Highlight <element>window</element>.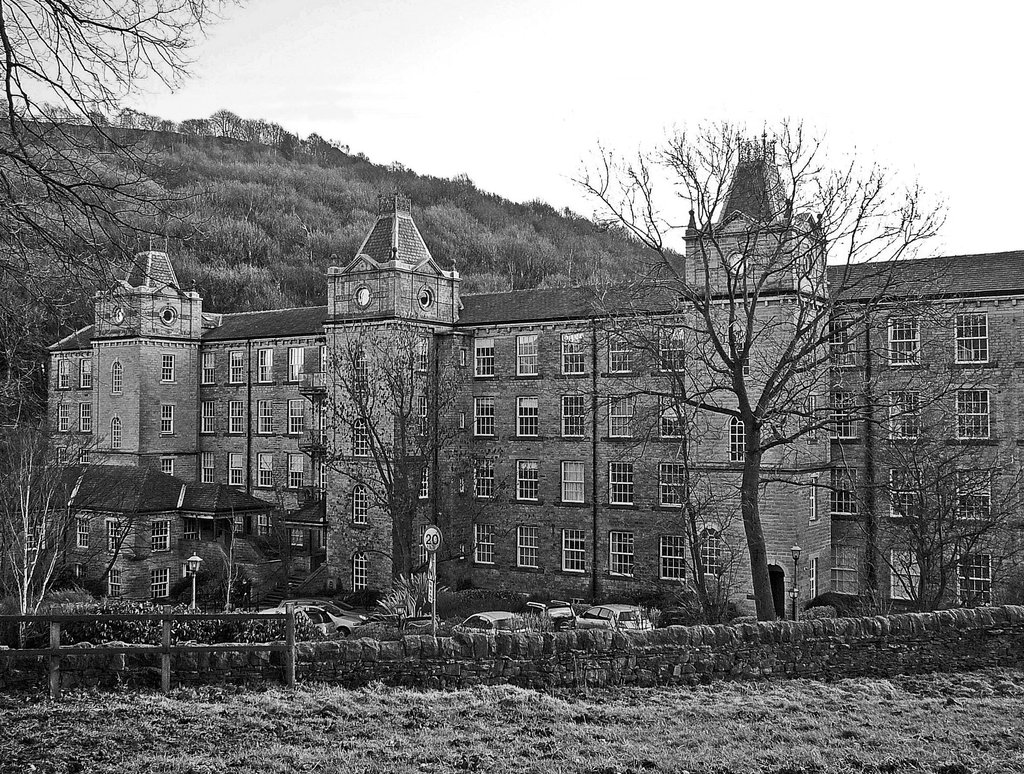
Highlighted region: l=255, t=451, r=274, b=490.
